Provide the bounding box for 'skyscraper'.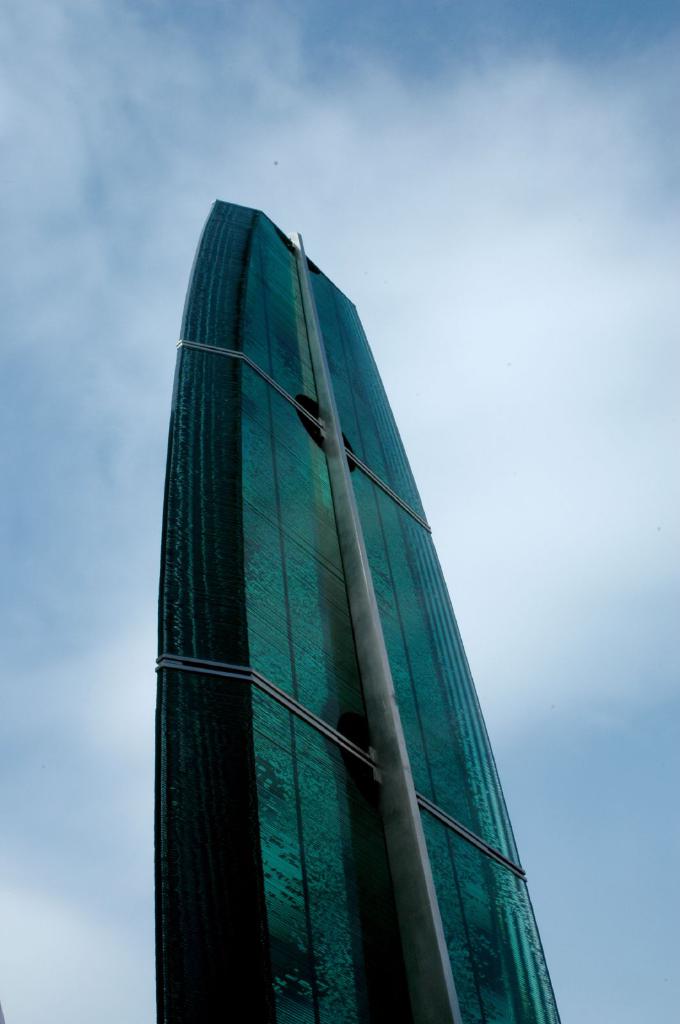
{"x1": 125, "y1": 133, "x2": 606, "y2": 994}.
